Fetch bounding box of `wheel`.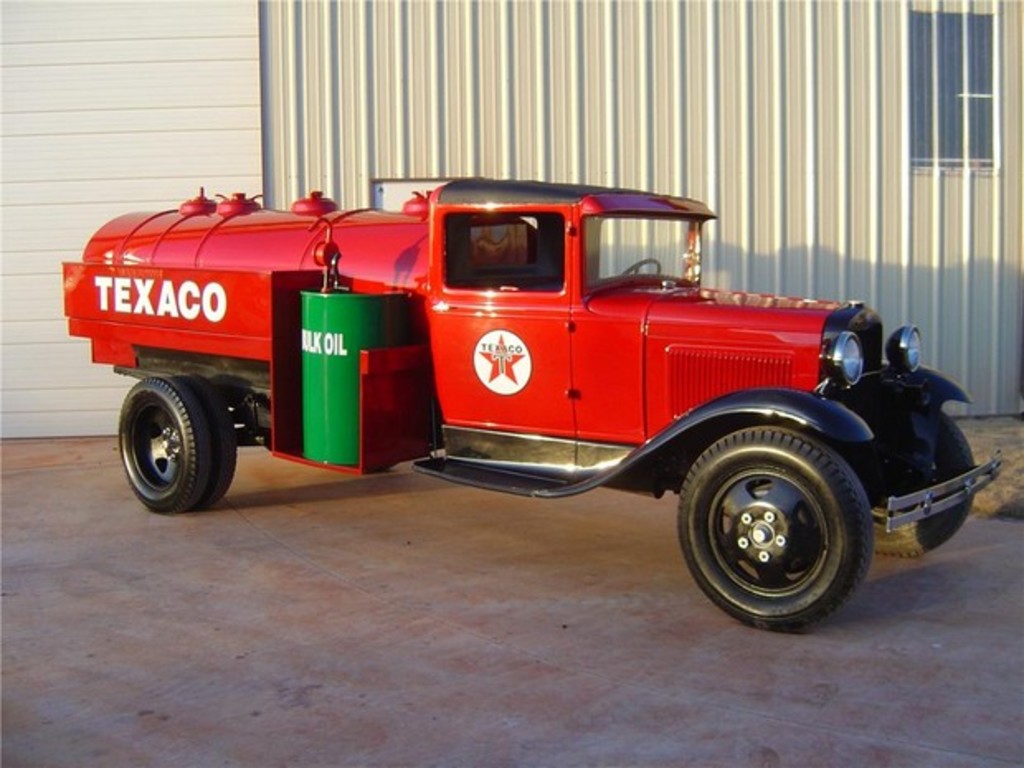
Bbox: 677/420/880/621.
